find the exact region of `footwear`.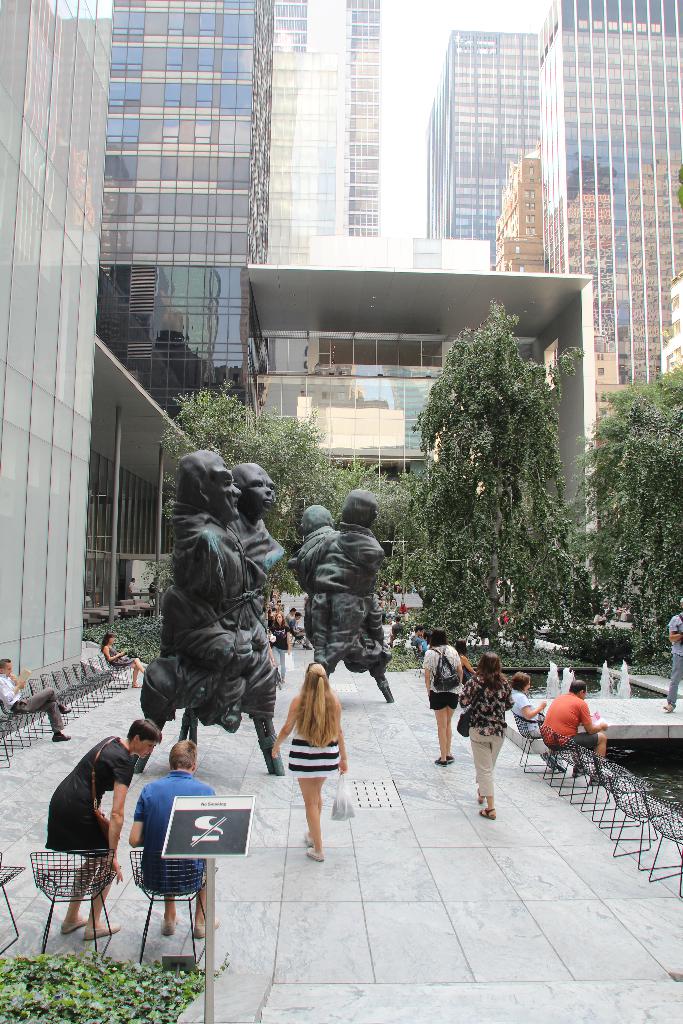
Exact region: [left=160, top=923, right=181, bottom=937].
